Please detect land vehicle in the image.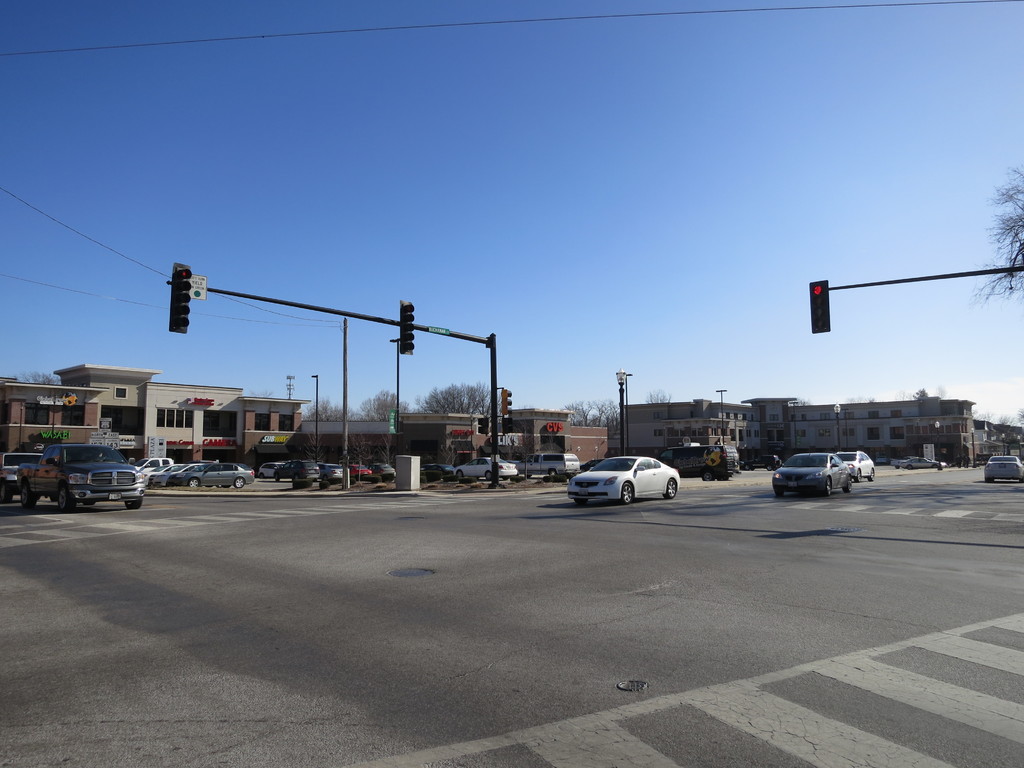
box(326, 464, 346, 477).
